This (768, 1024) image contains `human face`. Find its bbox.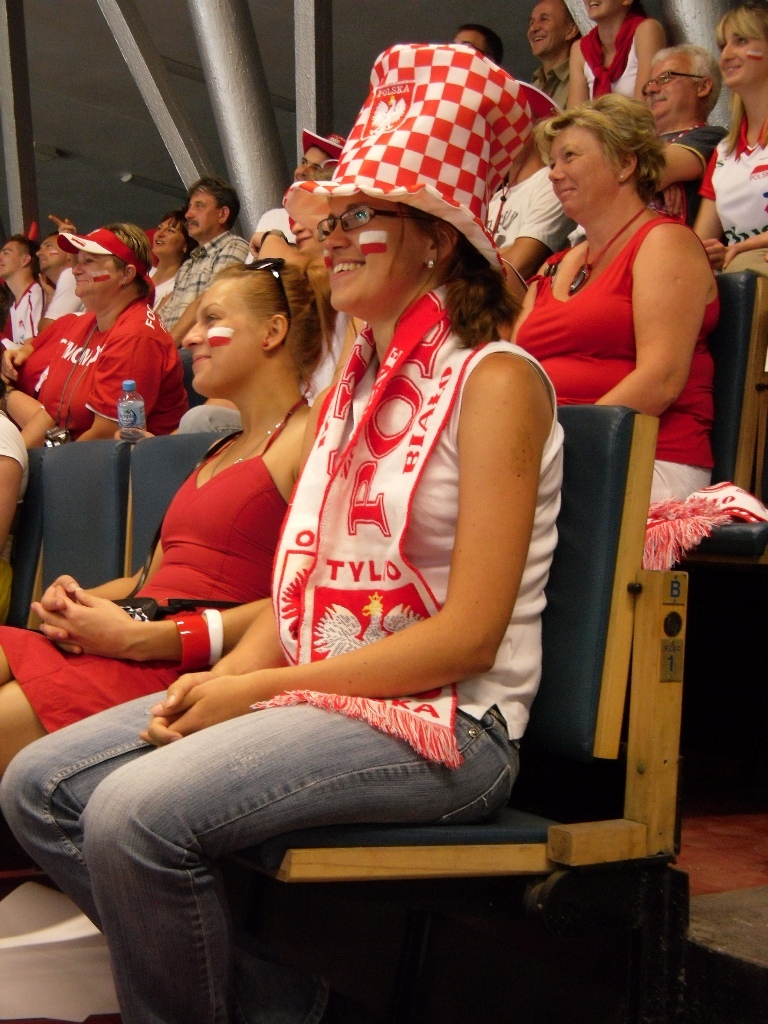
{"left": 716, "top": 23, "right": 767, "bottom": 81}.
